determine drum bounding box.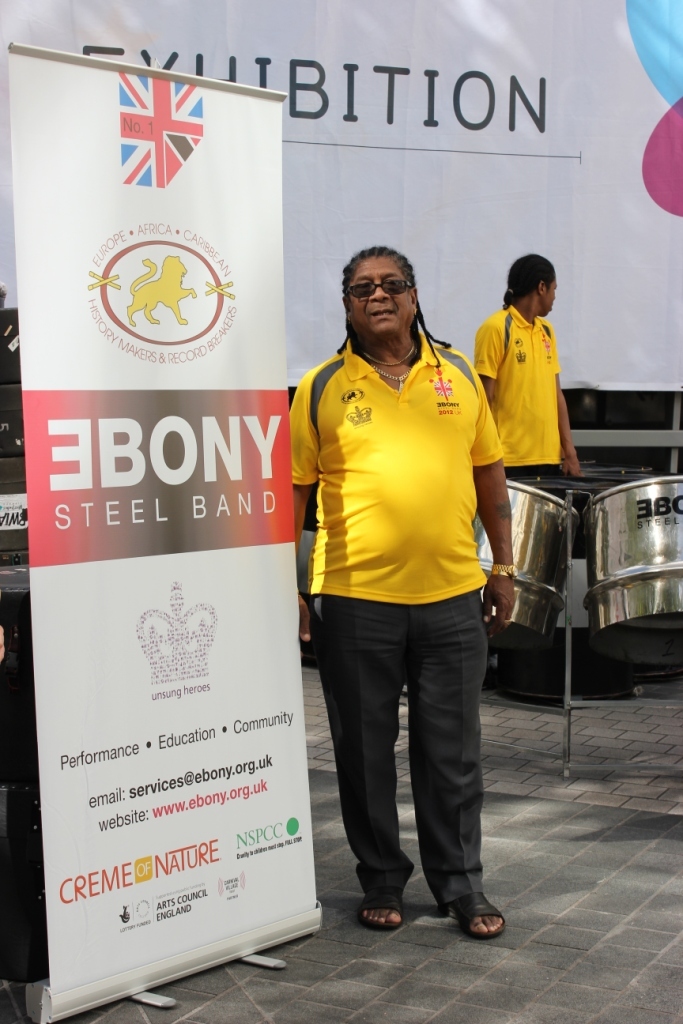
Determined: bbox(580, 477, 682, 666).
